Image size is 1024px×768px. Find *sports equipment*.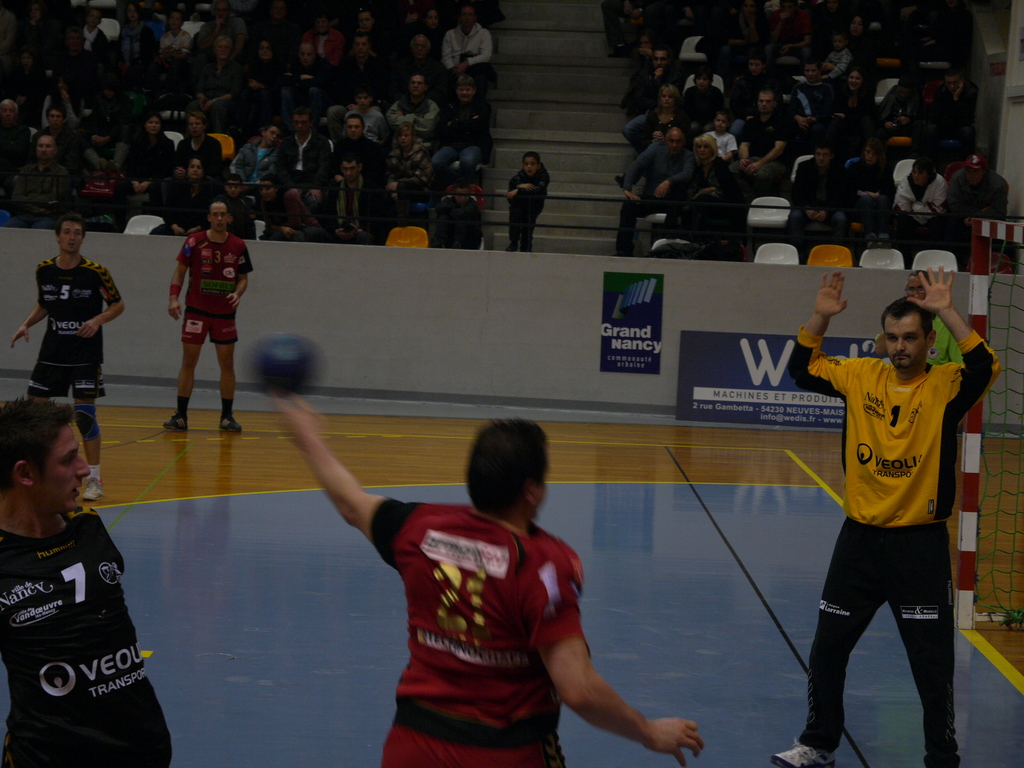
<region>163, 412, 189, 431</region>.
